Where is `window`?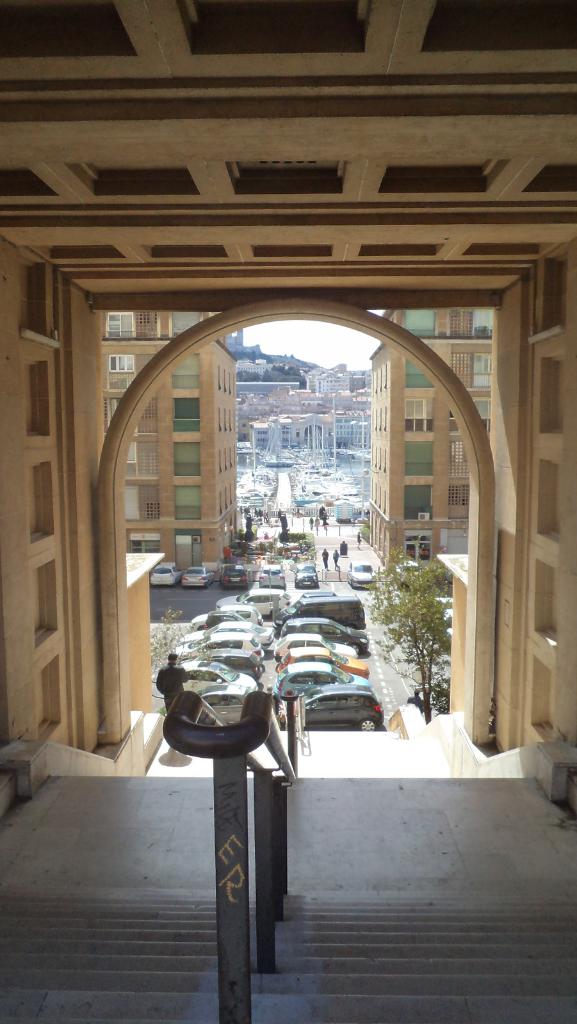
<region>406, 356, 434, 391</region>.
